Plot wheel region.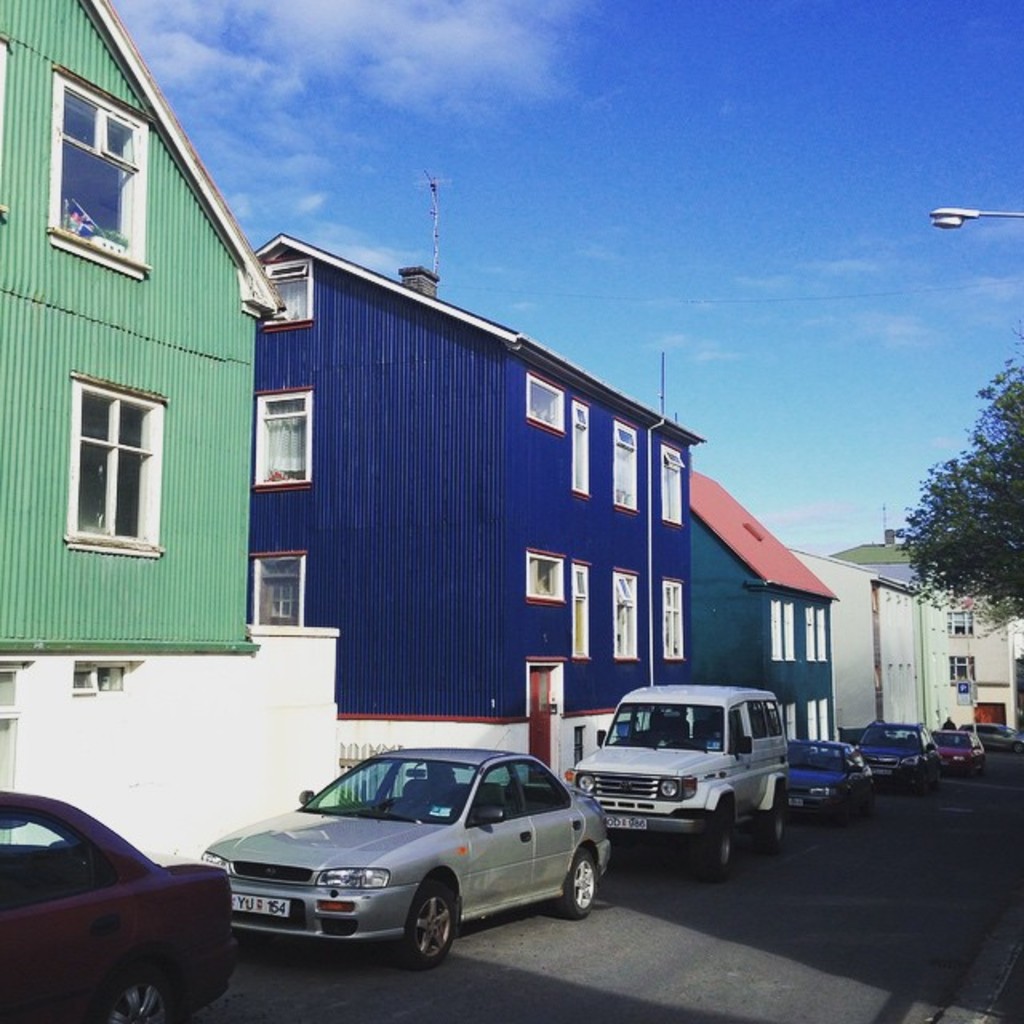
Plotted at box=[752, 794, 782, 853].
